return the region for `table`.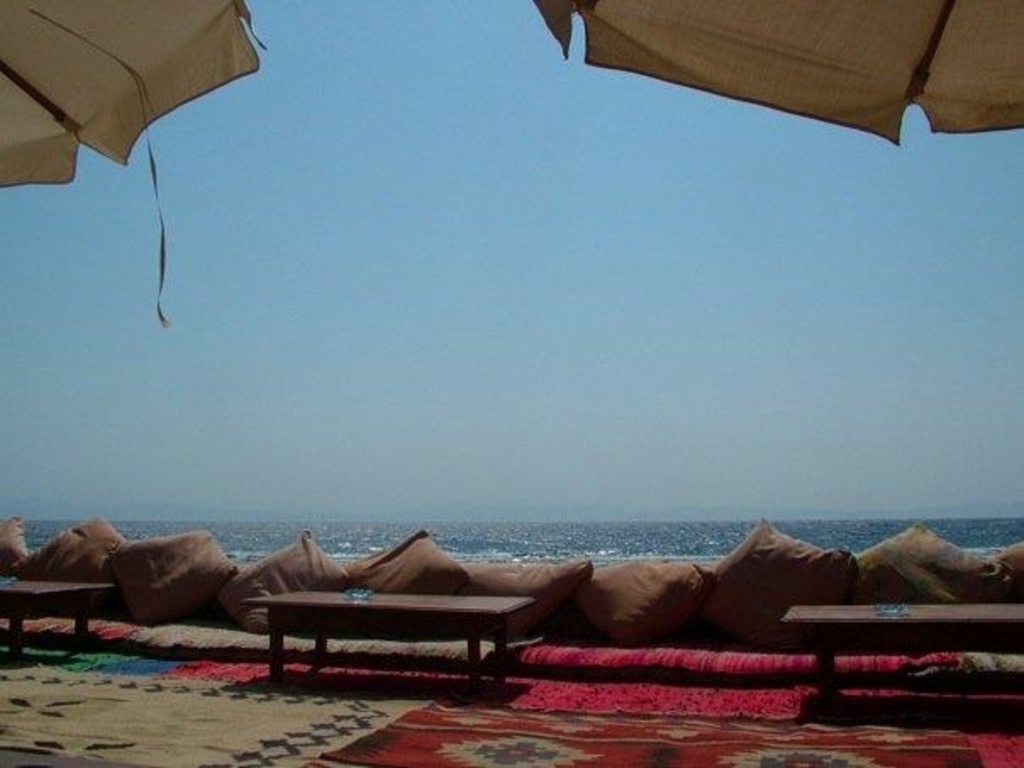
<bbox>783, 605, 1022, 697</bbox>.
